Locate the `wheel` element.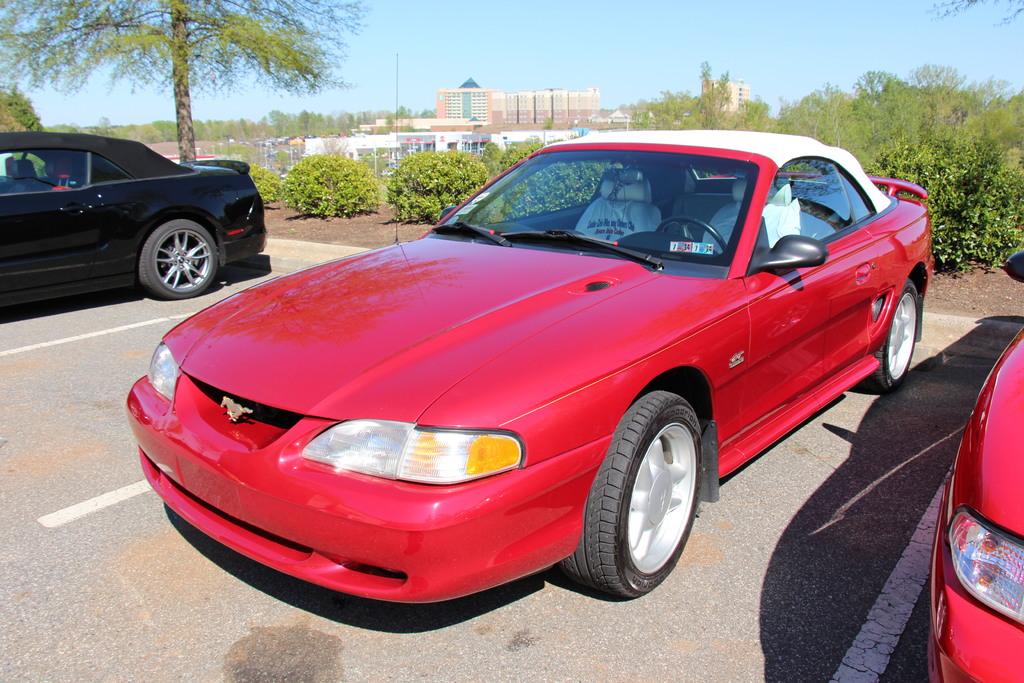
Element bbox: [left=136, top=219, right=220, bottom=300].
